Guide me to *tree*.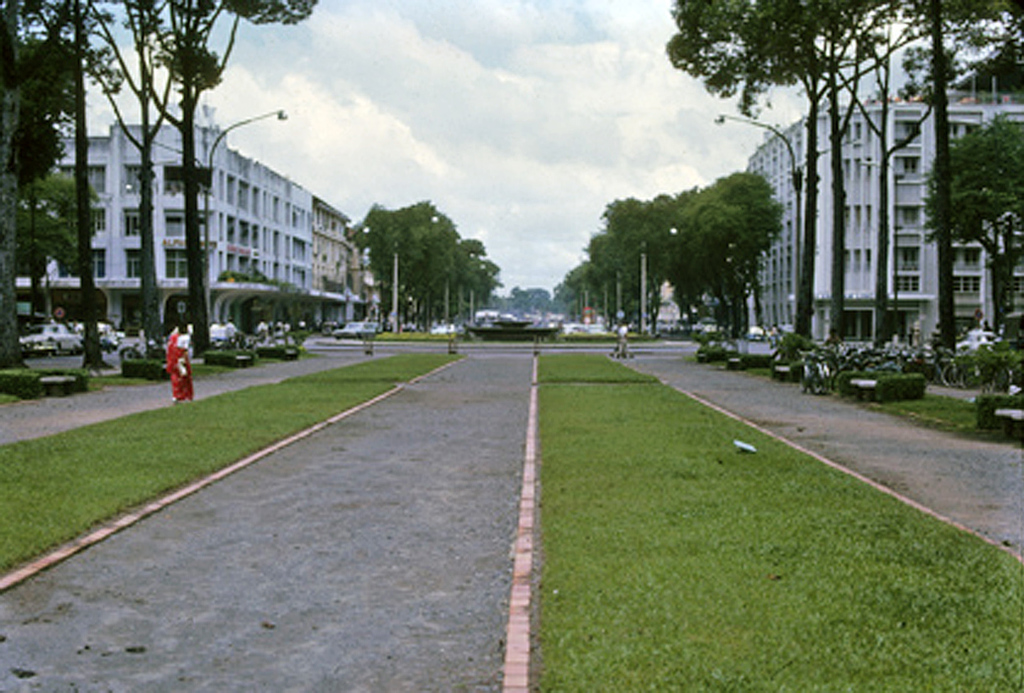
Guidance: detection(671, 170, 788, 341).
